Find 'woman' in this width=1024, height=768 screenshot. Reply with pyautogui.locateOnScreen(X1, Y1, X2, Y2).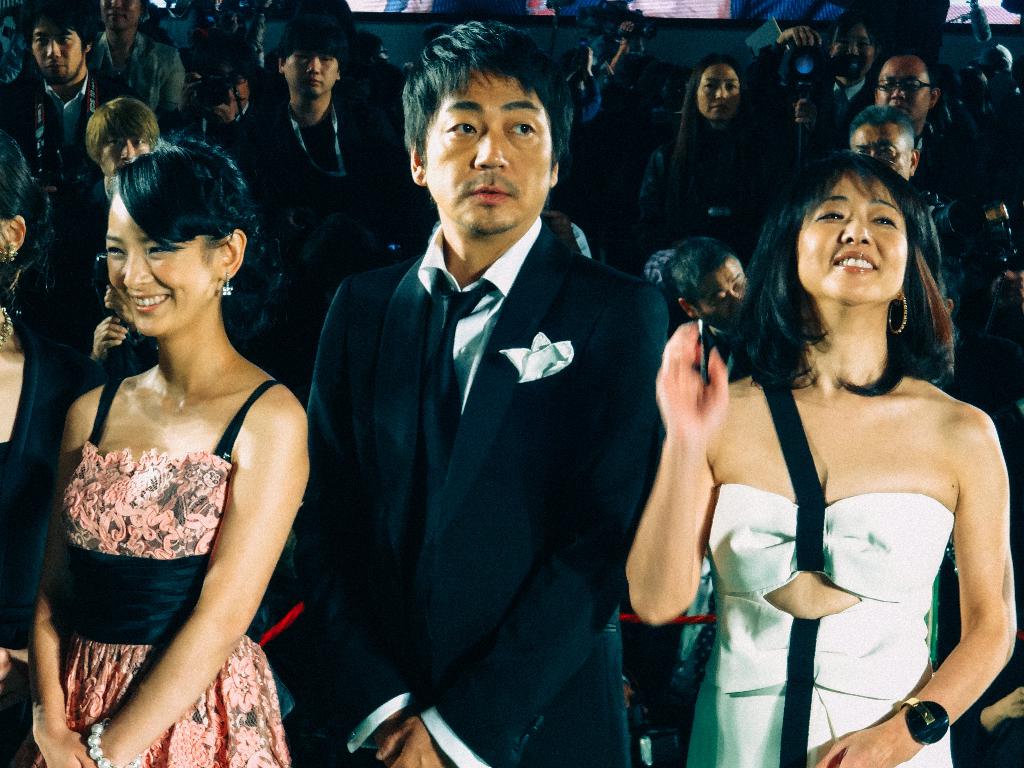
pyautogui.locateOnScreen(0, 129, 107, 755).
